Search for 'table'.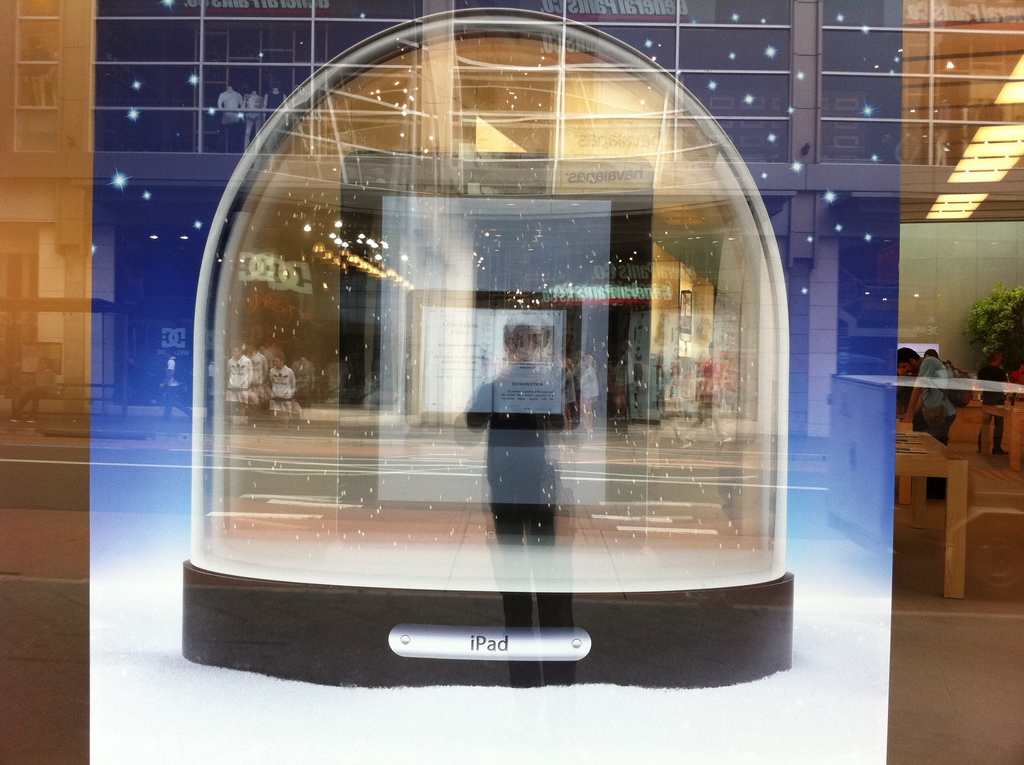
Found at bbox=(890, 428, 966, 597).
